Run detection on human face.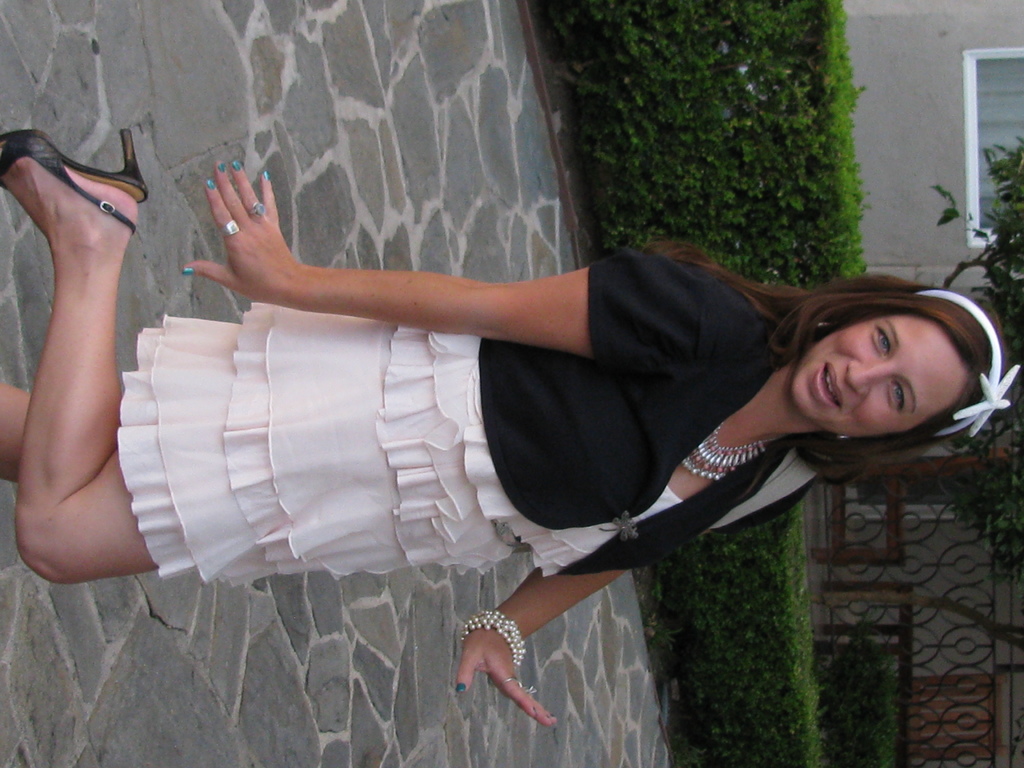
Result: {"x1": 792, "y1": 316, "x2": 960, "y2": 430}.
